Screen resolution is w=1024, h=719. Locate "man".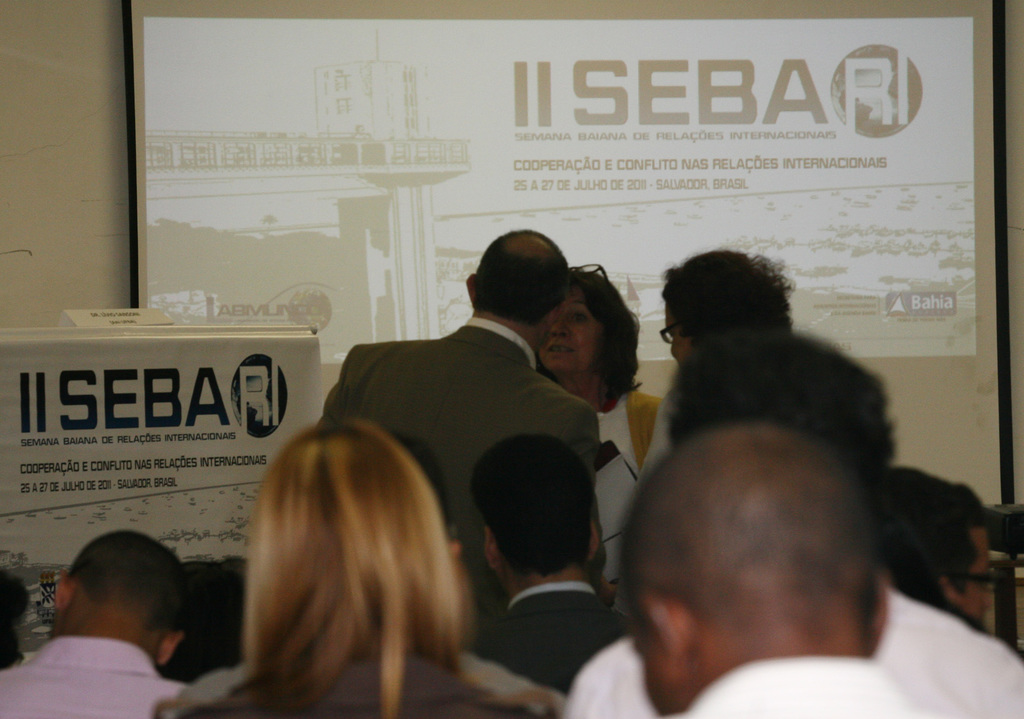
{"left": 315, "top": 253, "right": 676, "bottom": 531}.
